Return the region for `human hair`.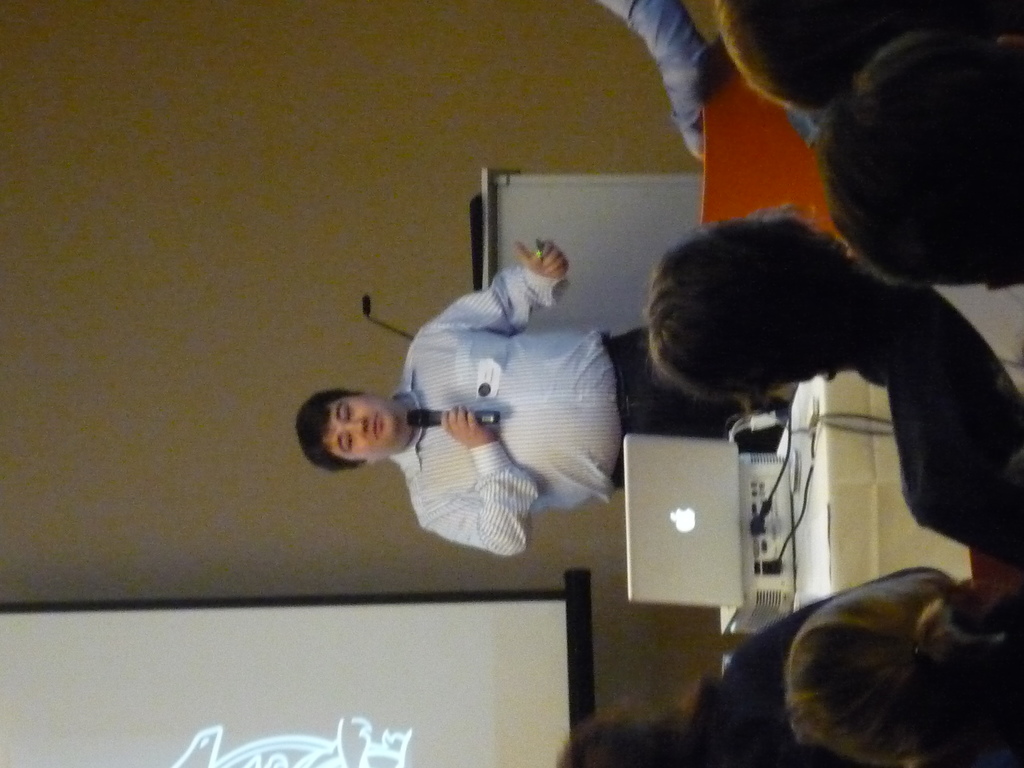
l=777, t=604, r=990, b=746.
